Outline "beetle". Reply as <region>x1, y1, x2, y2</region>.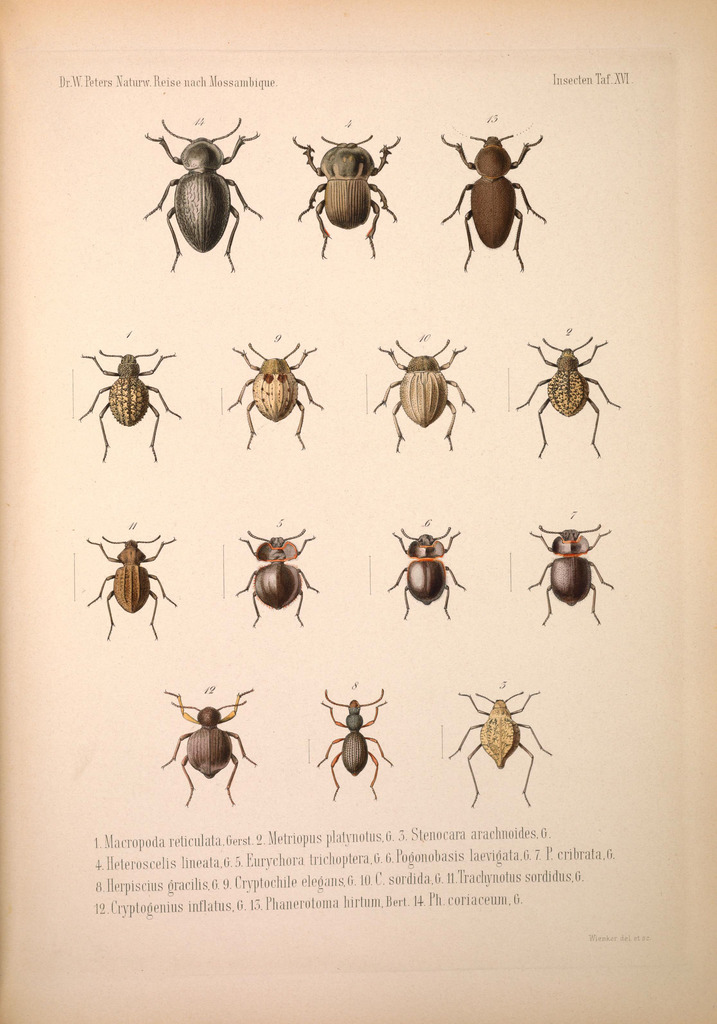
<region>288, 128, 410, 261</region>.
